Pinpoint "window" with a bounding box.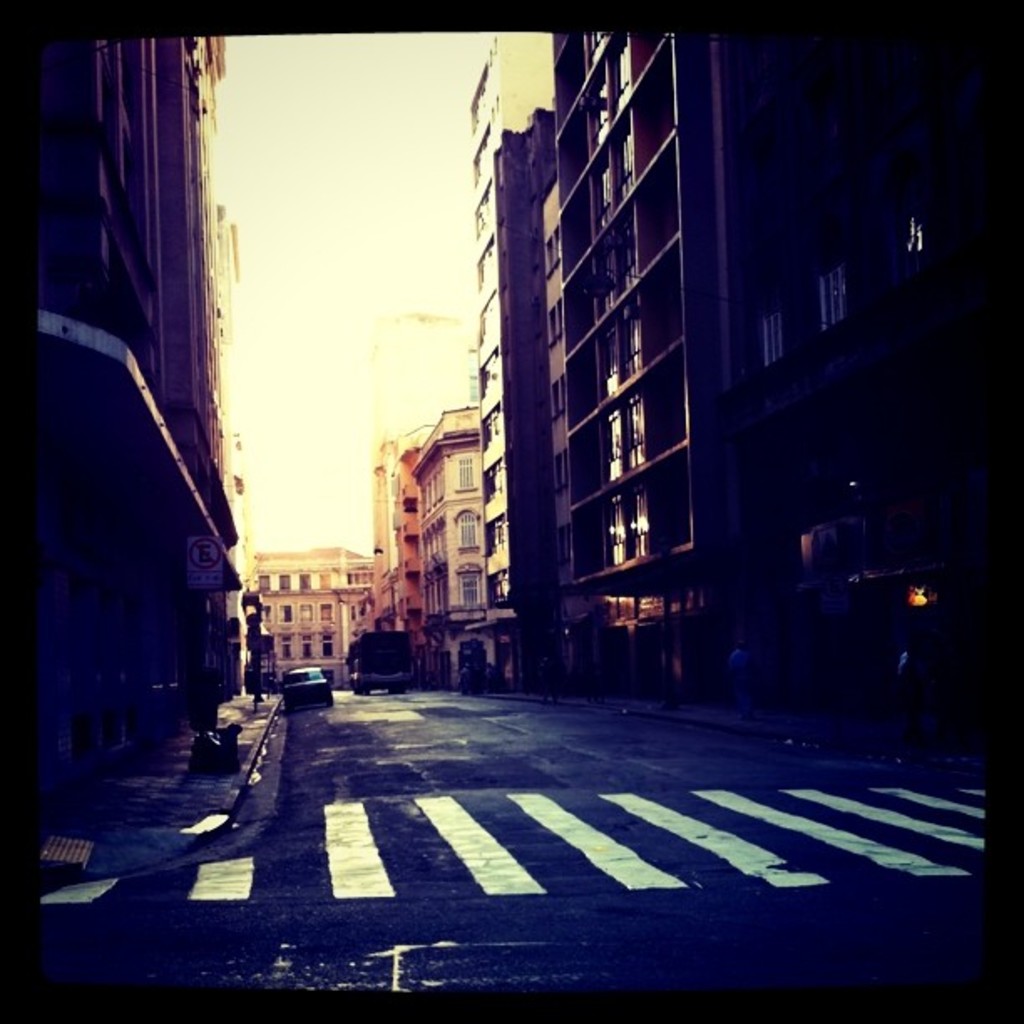
BBox(457, 515, 479, 557).
